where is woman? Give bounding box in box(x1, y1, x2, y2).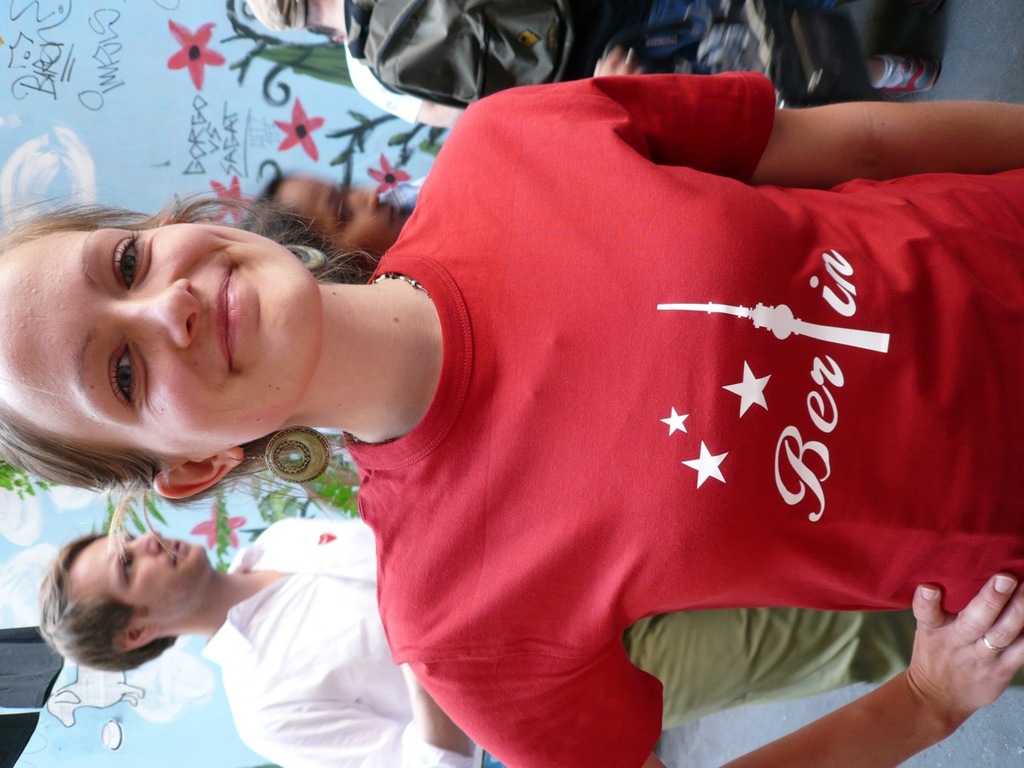
box(0, 15, 1023, 732).
